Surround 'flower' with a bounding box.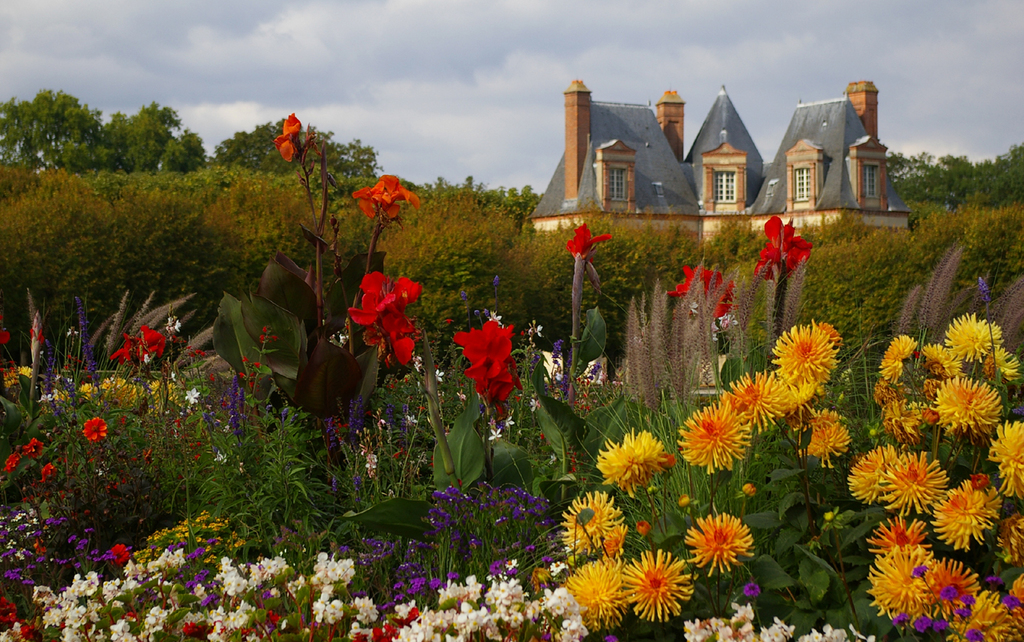
[left=745, top=581, right=758, bottom=595].
